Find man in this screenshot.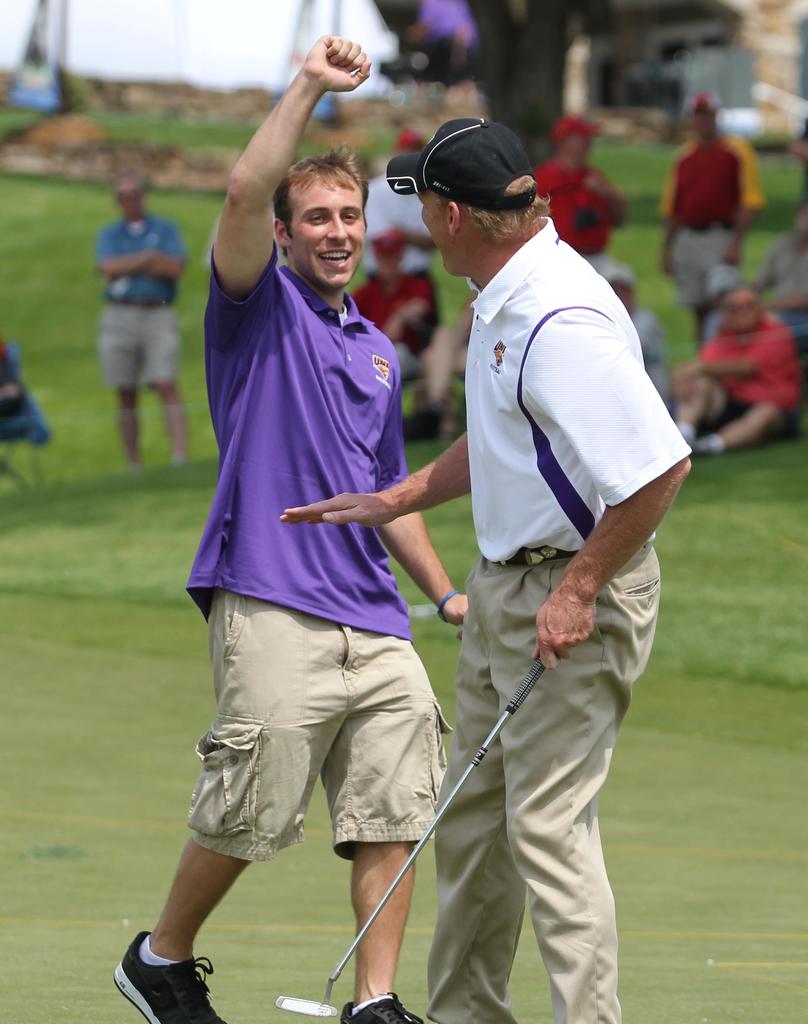
The bounding box for man is 605 276 677 435.
